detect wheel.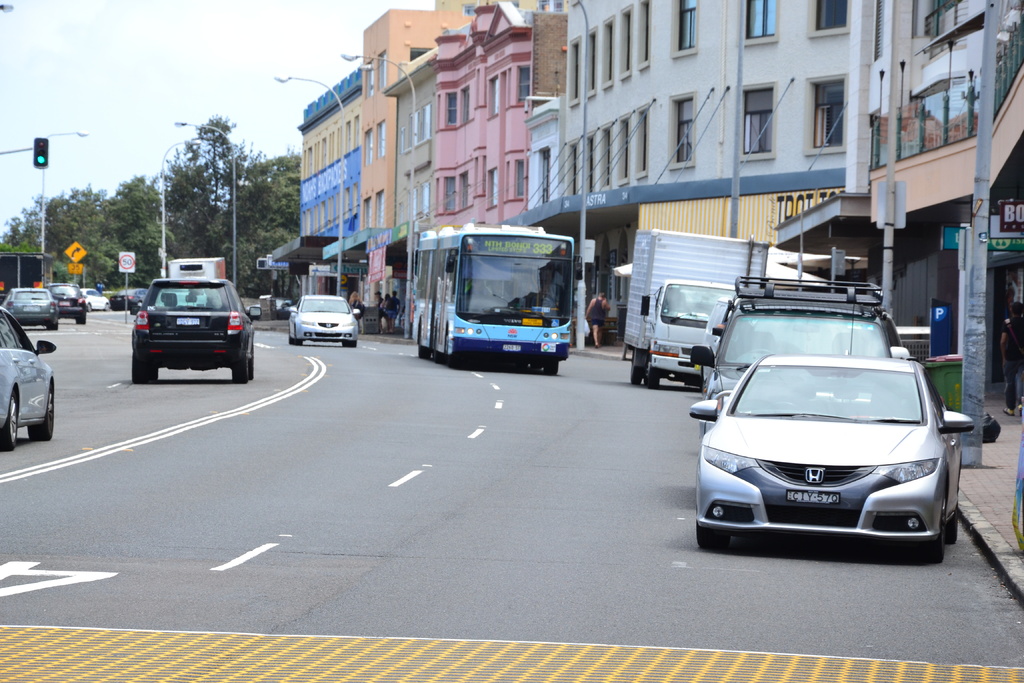
Detected at [x1=289, y1=336, x2=296, y2=343].
